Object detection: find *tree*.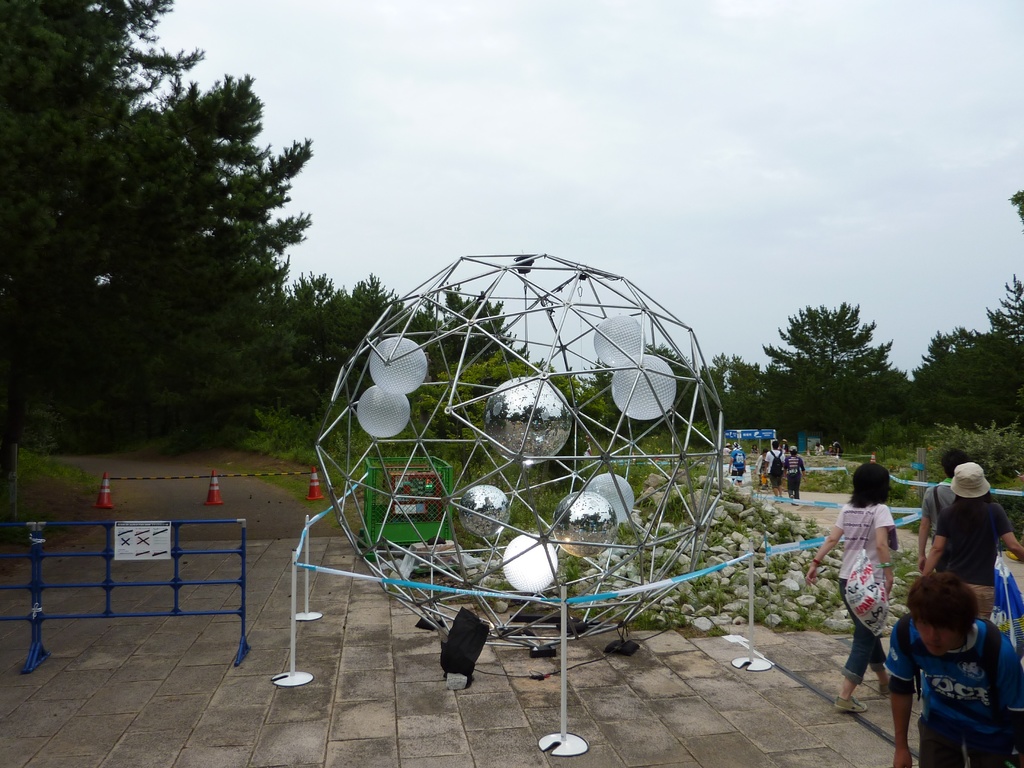
rect(762, 287, 896, 458).
